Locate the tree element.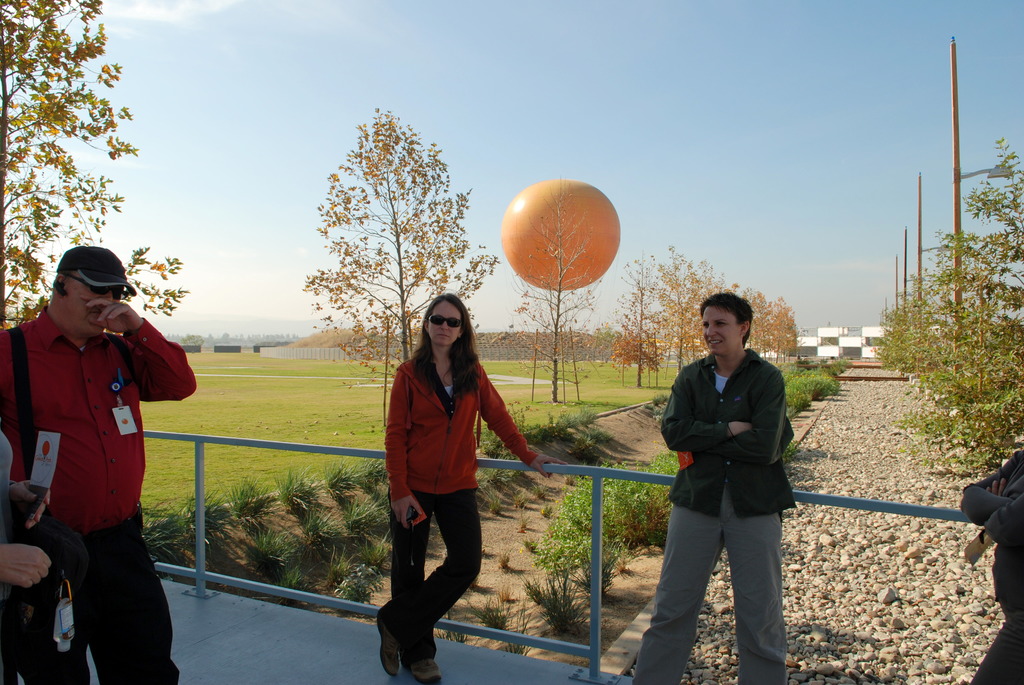
Element bbox: [0, 0, 194, 331].
